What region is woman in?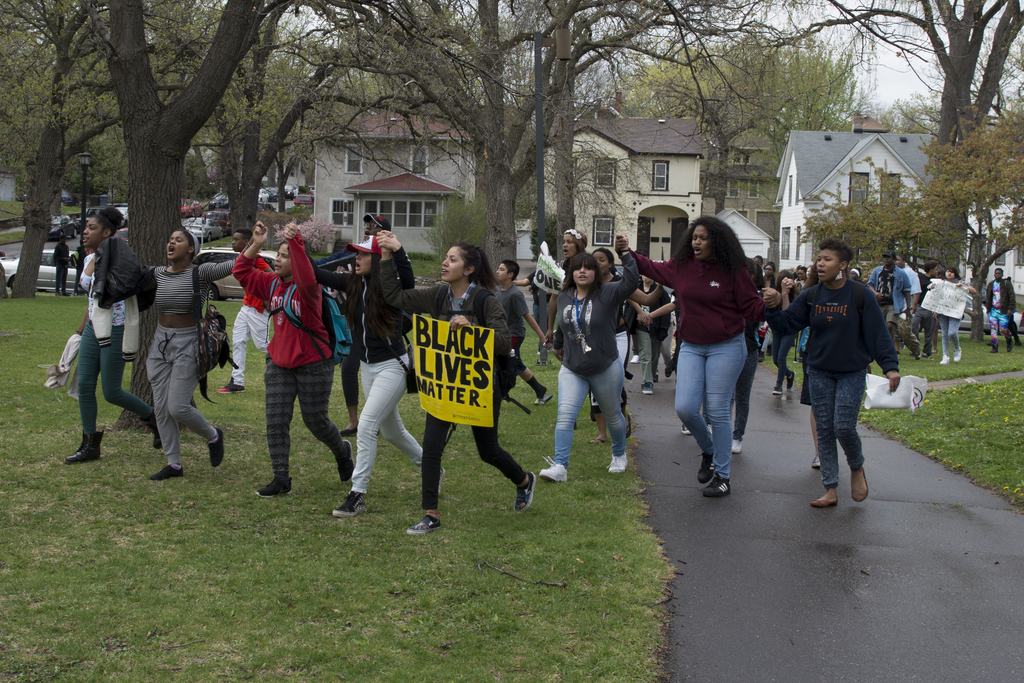
<region>617, 213, 781, 495</region>.
